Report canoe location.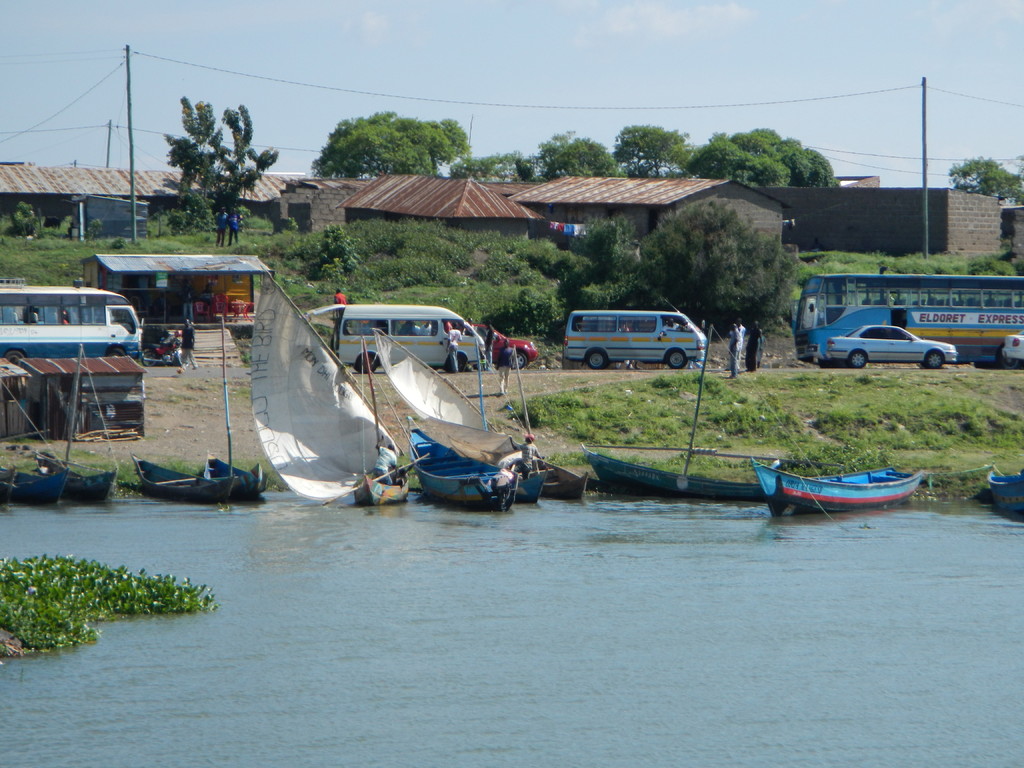
Report: <region>983, 468, 1023, 517</region>.
